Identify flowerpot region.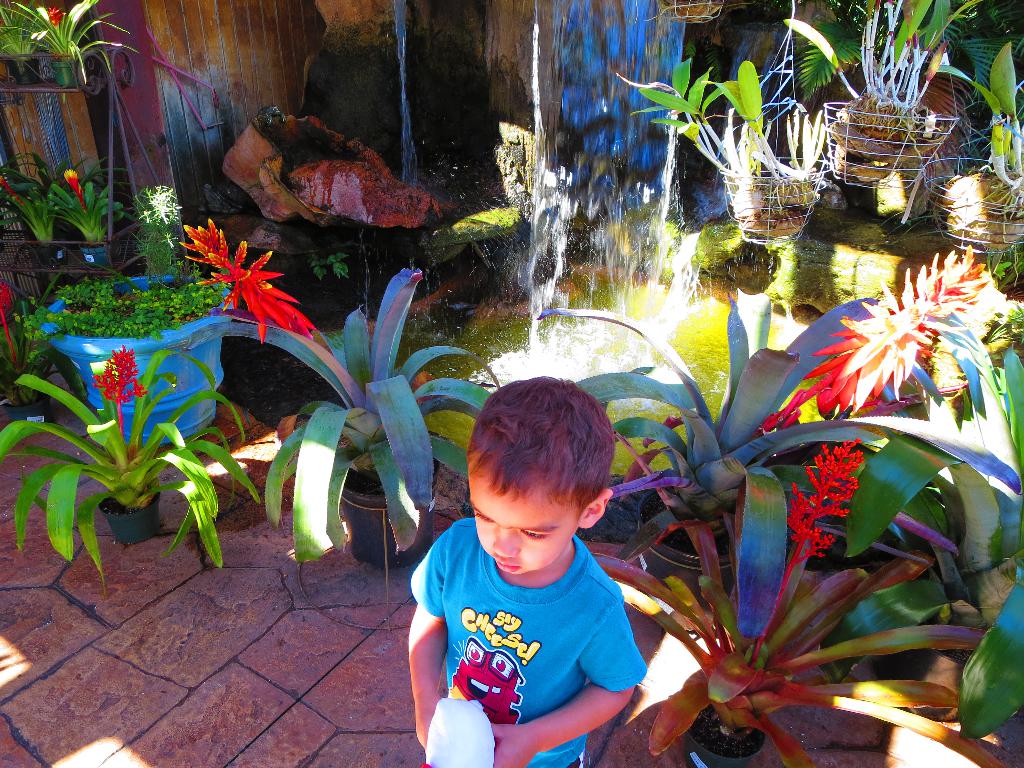
Region: (x1=687, y1=702, x2=768, y2=767).
